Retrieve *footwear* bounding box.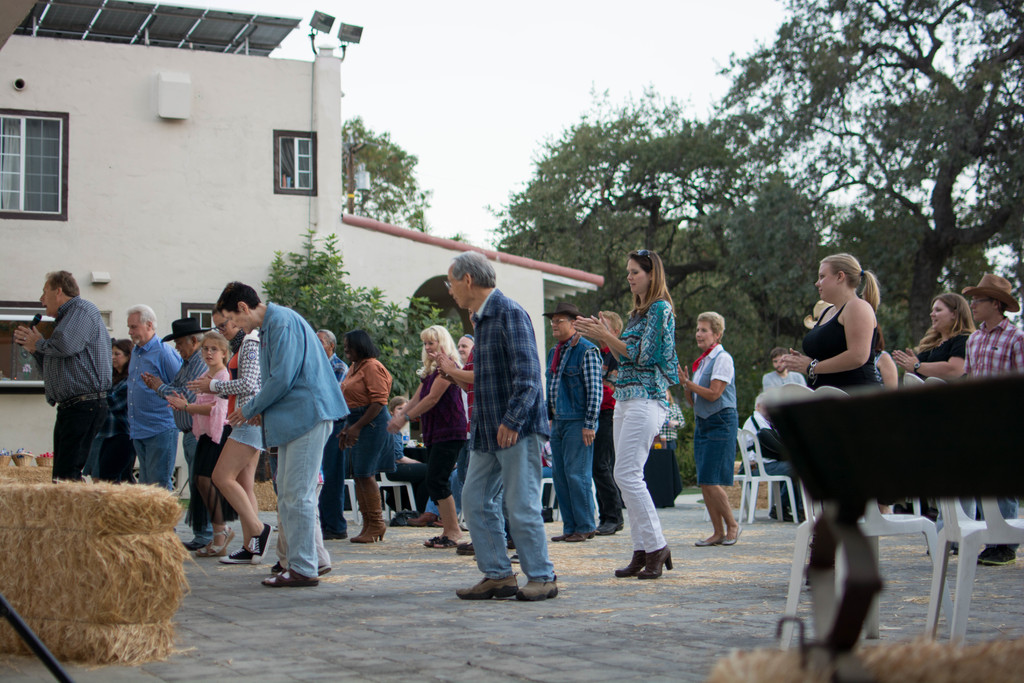
Bounding box: detection(422, 534, 444, 551).
